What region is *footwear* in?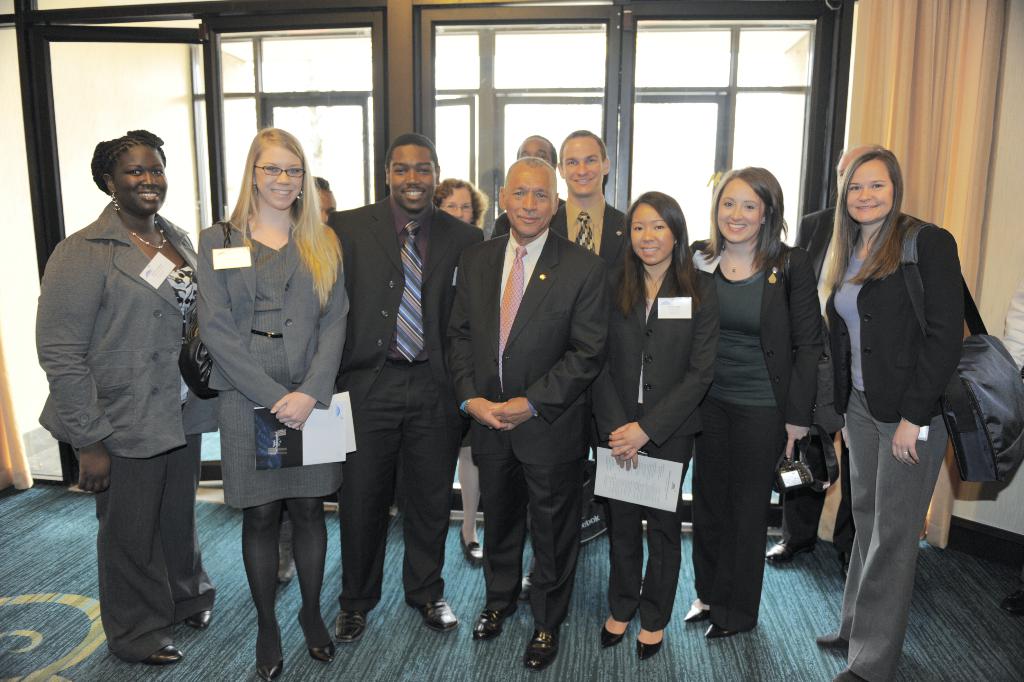
x1=599, y1=619, x2=631, y2=650.
